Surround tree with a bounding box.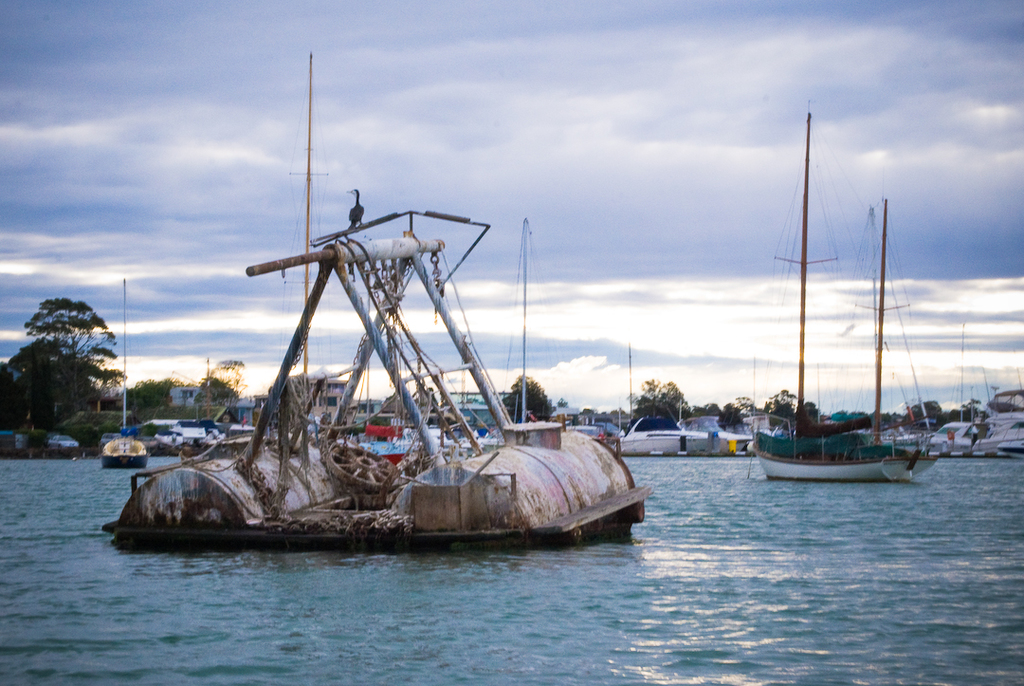
582, 403, 629, 424.
